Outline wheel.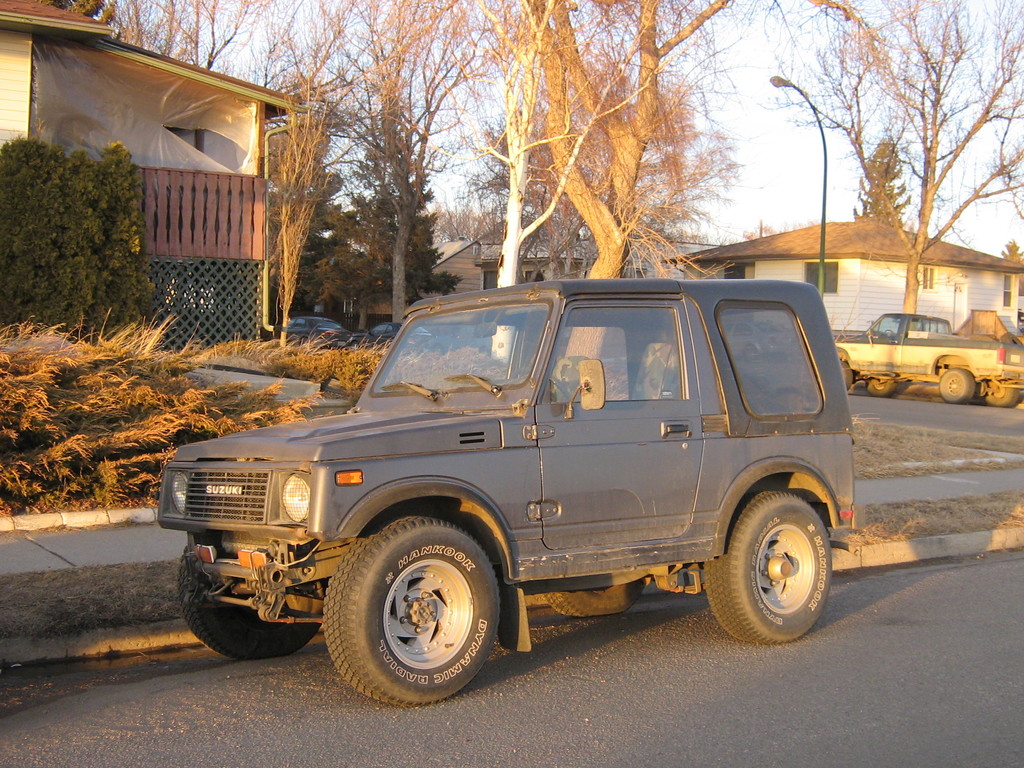
Outline: bbox=[989, 383, 1014, 403].
